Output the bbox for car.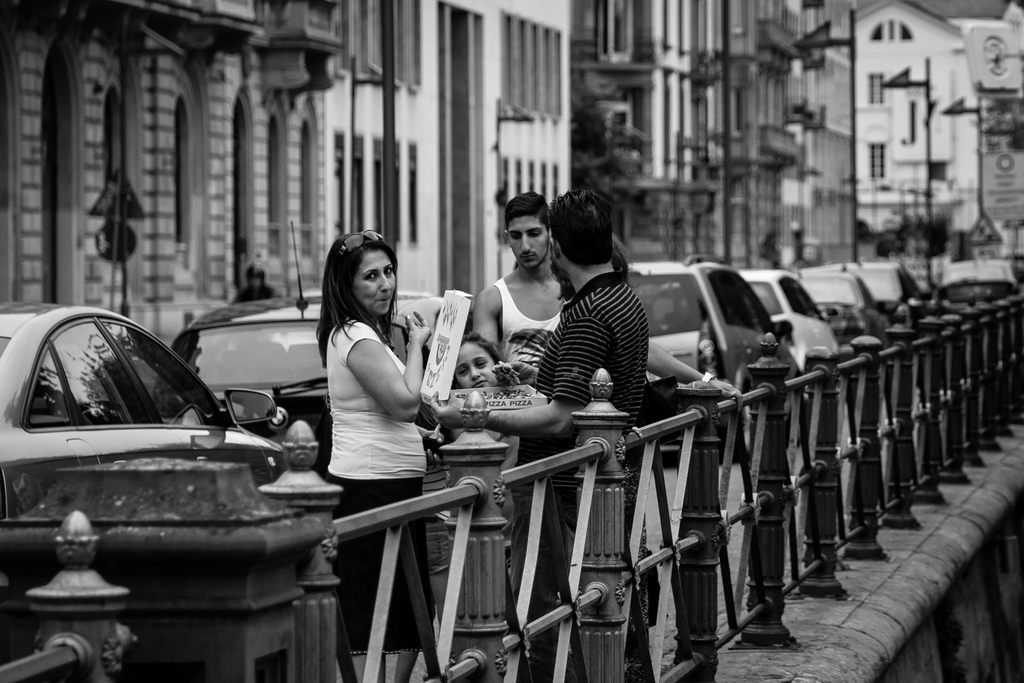
bbox(154, 215, 463, 460).
